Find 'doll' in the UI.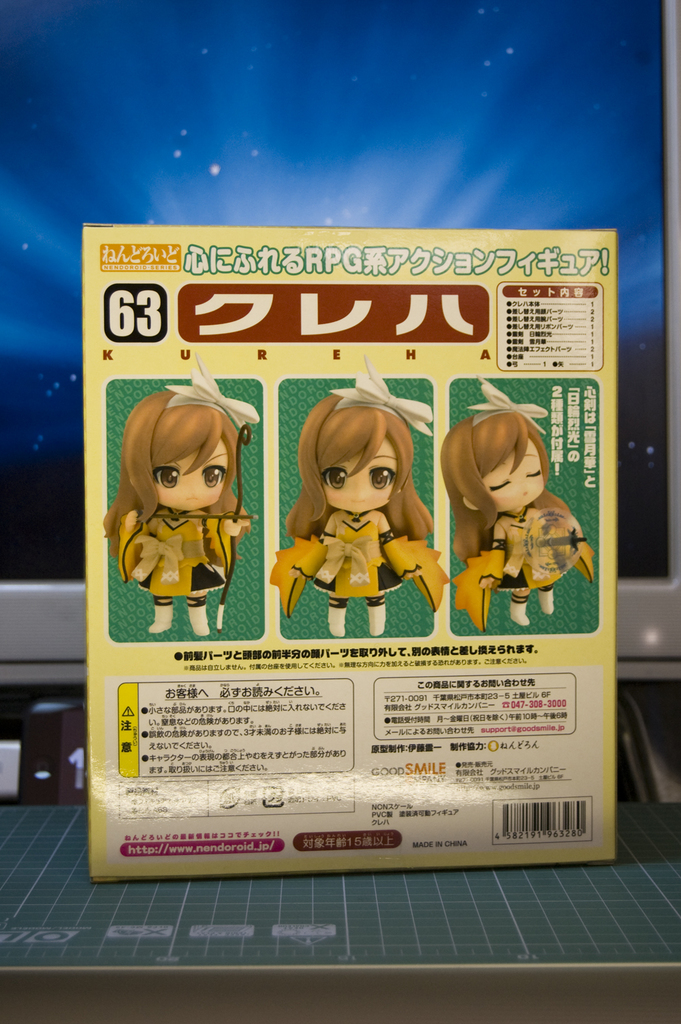
UI element at rect(443, 383, 590, 630).
